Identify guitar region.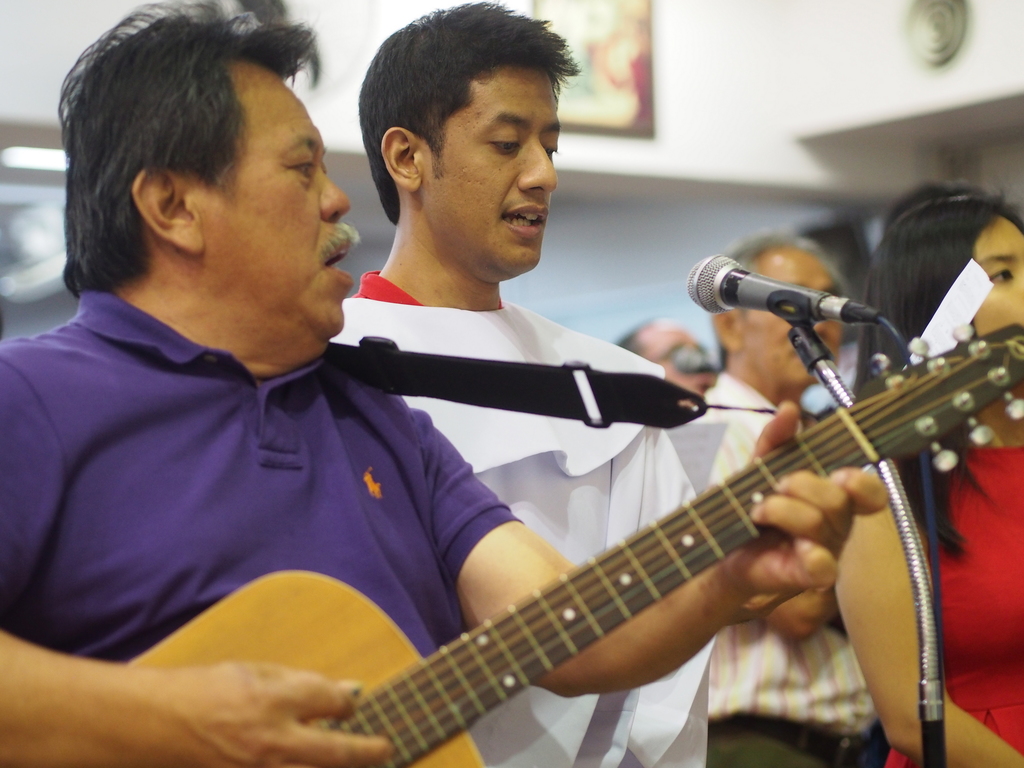
Region: bbox(182, 296, 1021, 767).
